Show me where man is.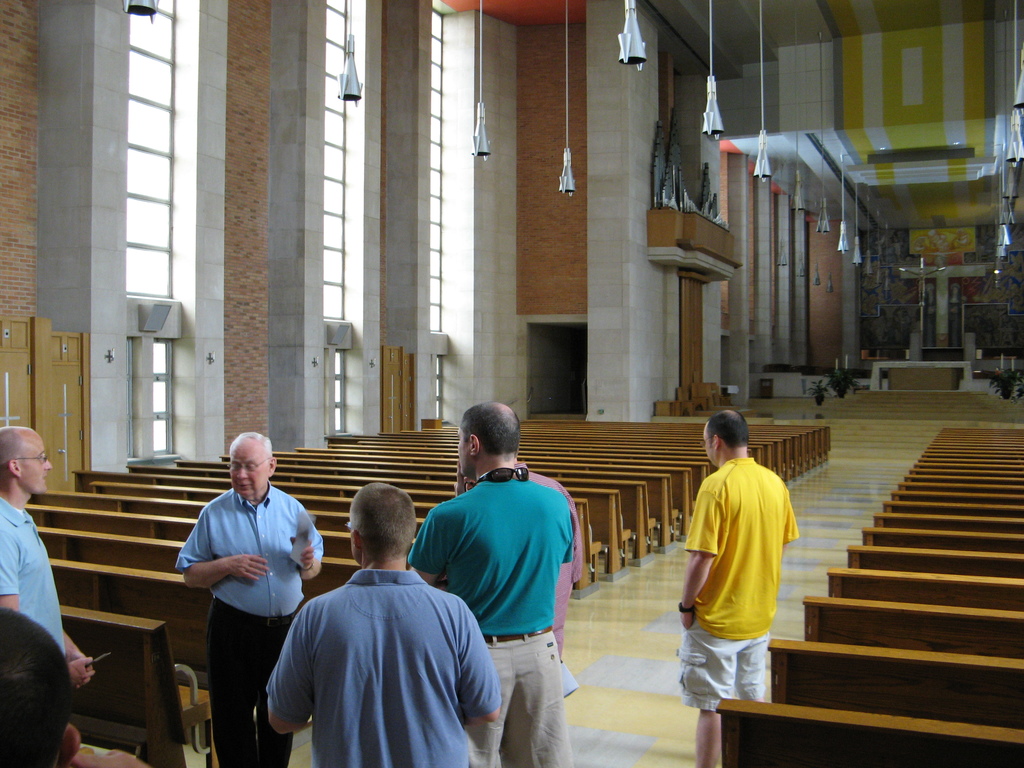
man is at (676,408,802,767).
